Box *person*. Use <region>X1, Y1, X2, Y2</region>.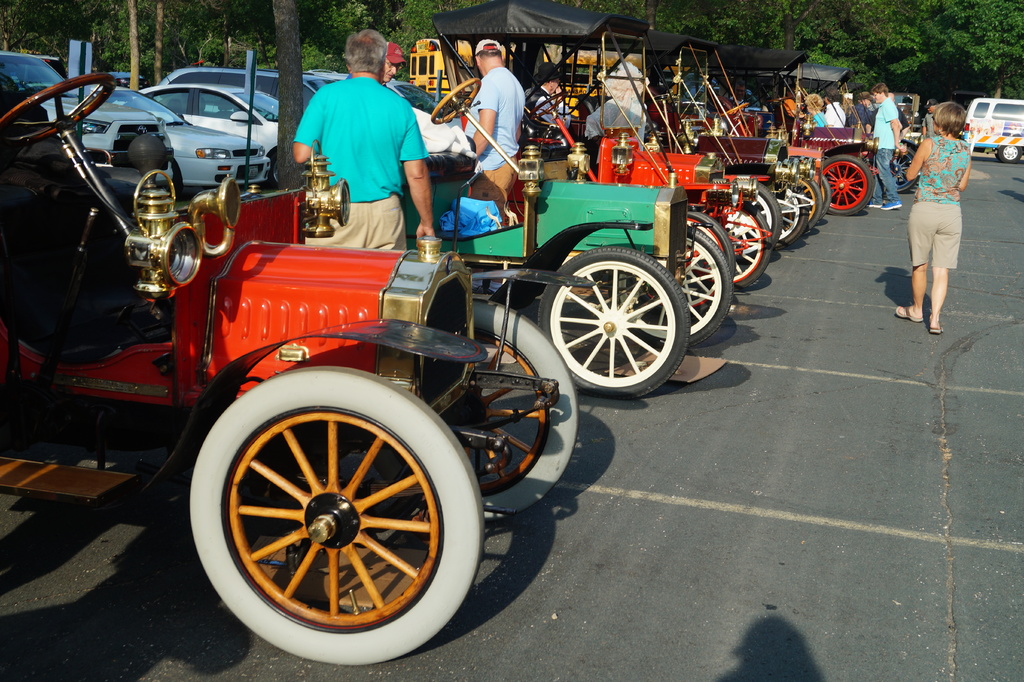
<region>796, 90, 822, 136</region>.
